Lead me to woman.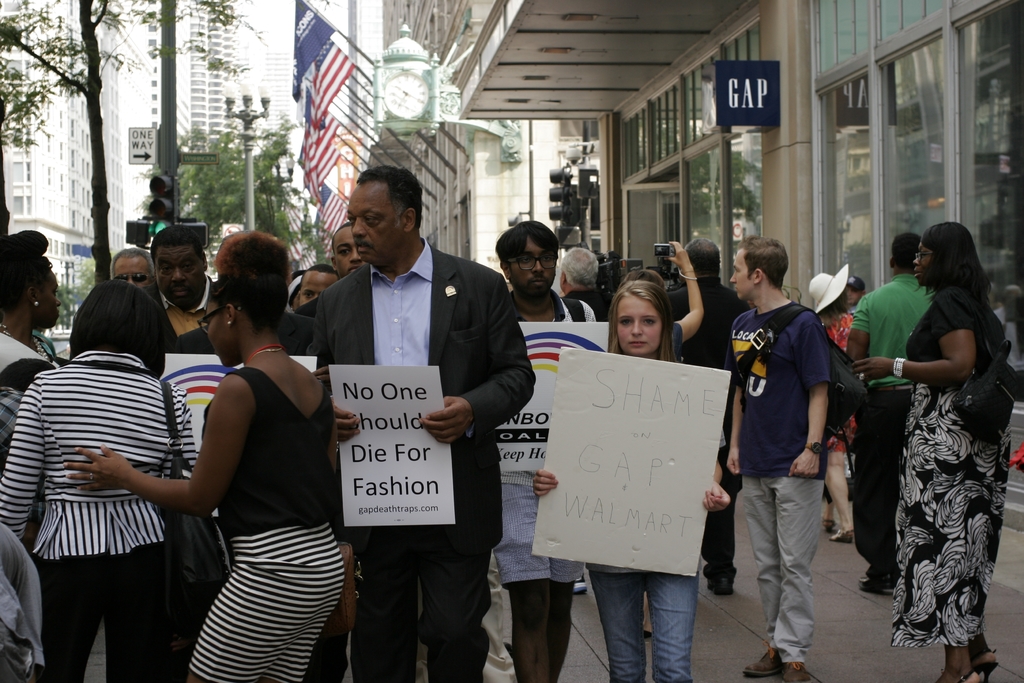
Lead to l=0, t=228, r=63, b=395.
